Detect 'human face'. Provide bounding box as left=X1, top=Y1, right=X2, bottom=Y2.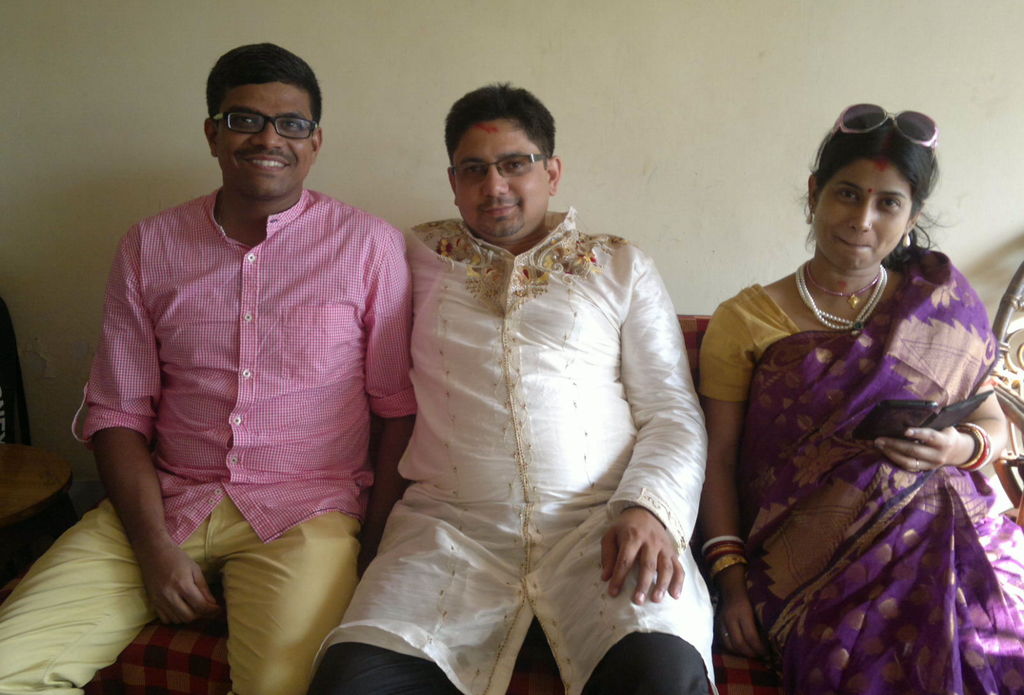
left=209, top=81, right=317, bottom=191.
